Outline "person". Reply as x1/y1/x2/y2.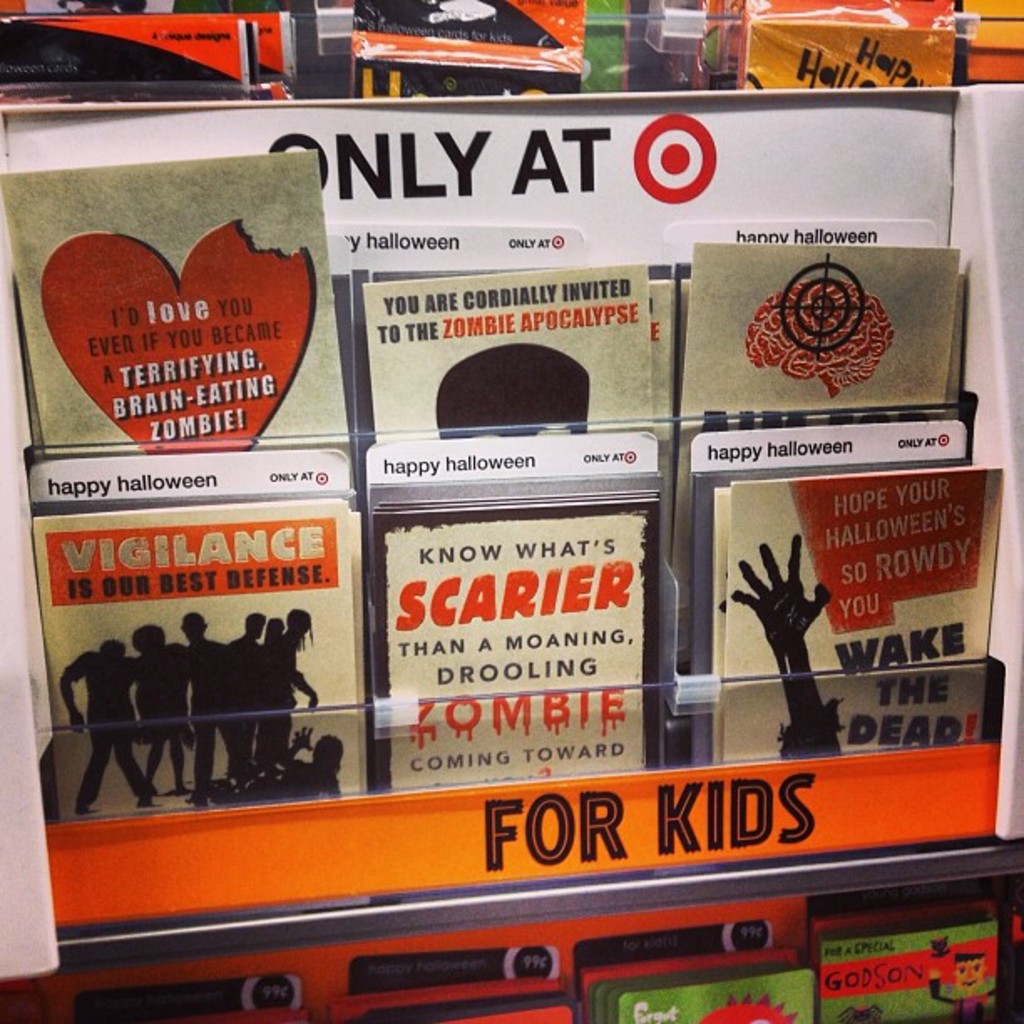
184/612/228/783.
